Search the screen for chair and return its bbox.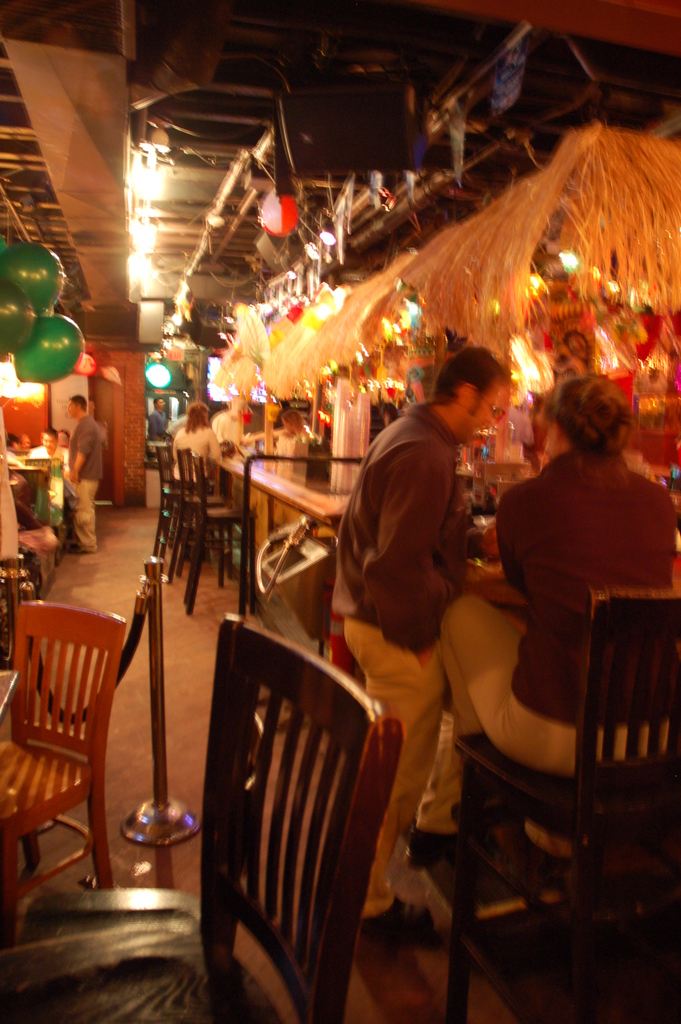
Found: region(0, 609, 405, 1023).
